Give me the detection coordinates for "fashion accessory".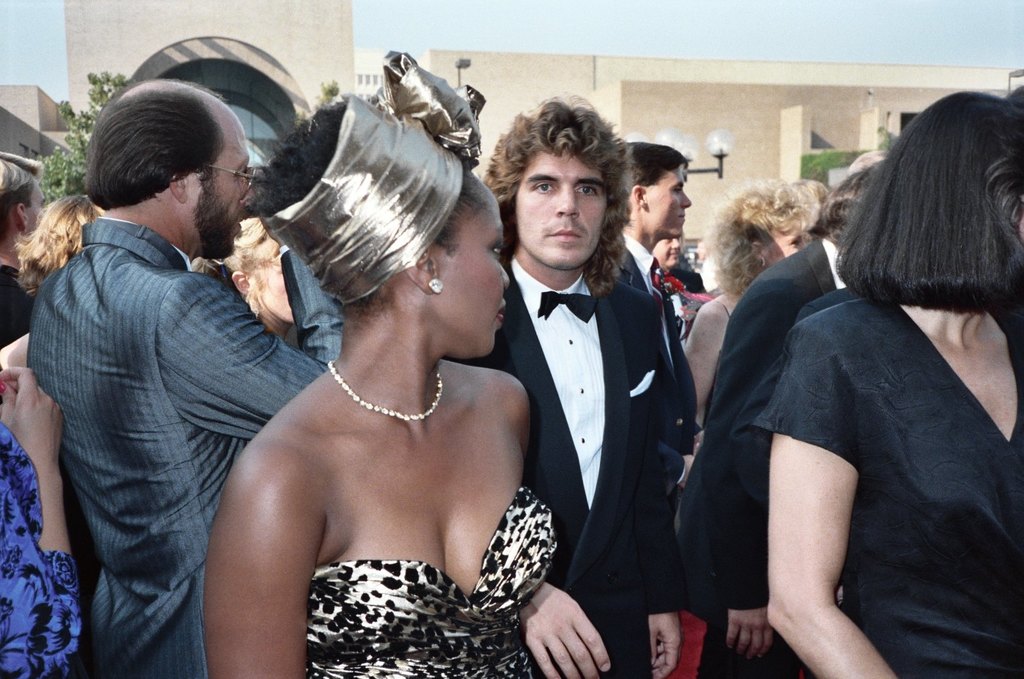
{"x1": 431, "y1": 280, "x2": 444, "y2": 294}.
